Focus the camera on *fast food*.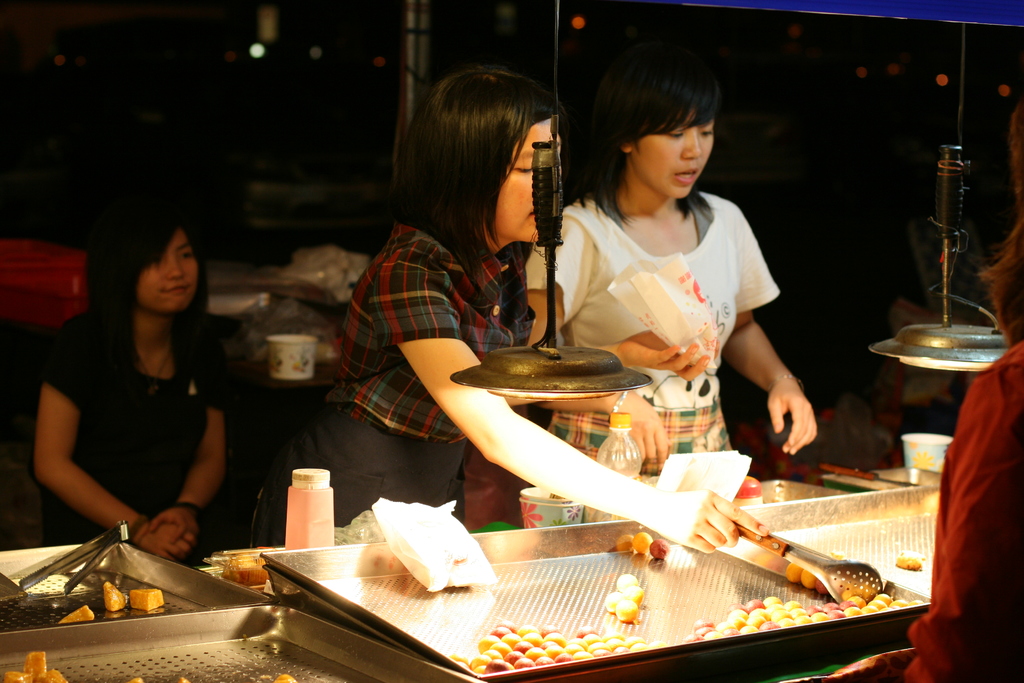
Focus region: crop(20, 653, 50, 678).
